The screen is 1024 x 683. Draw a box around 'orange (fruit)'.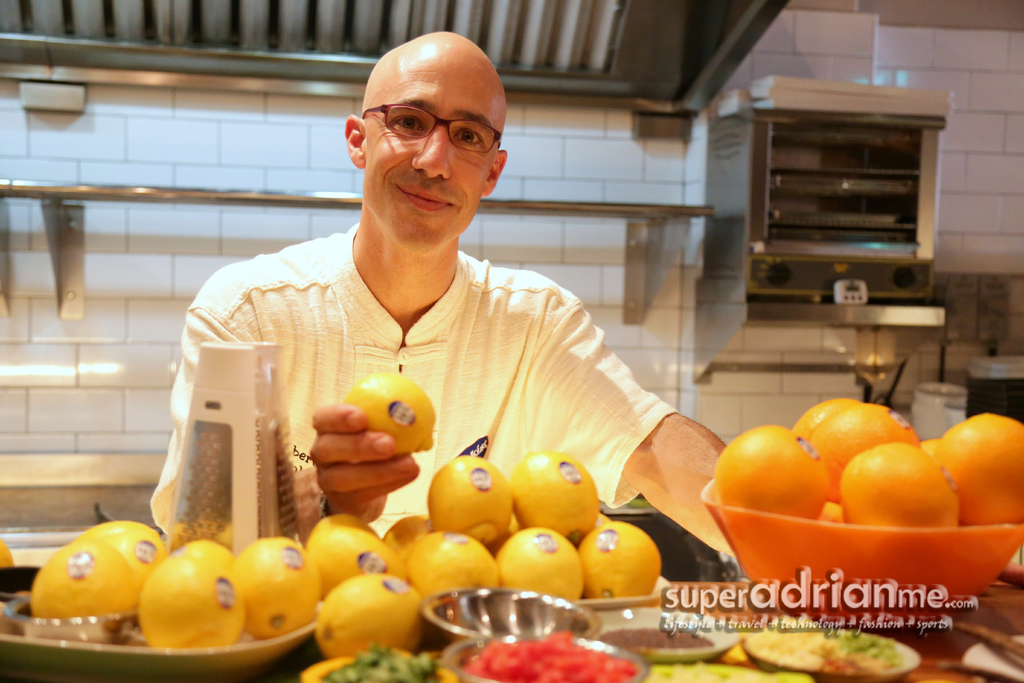
region(500, 533, 580, 607).
